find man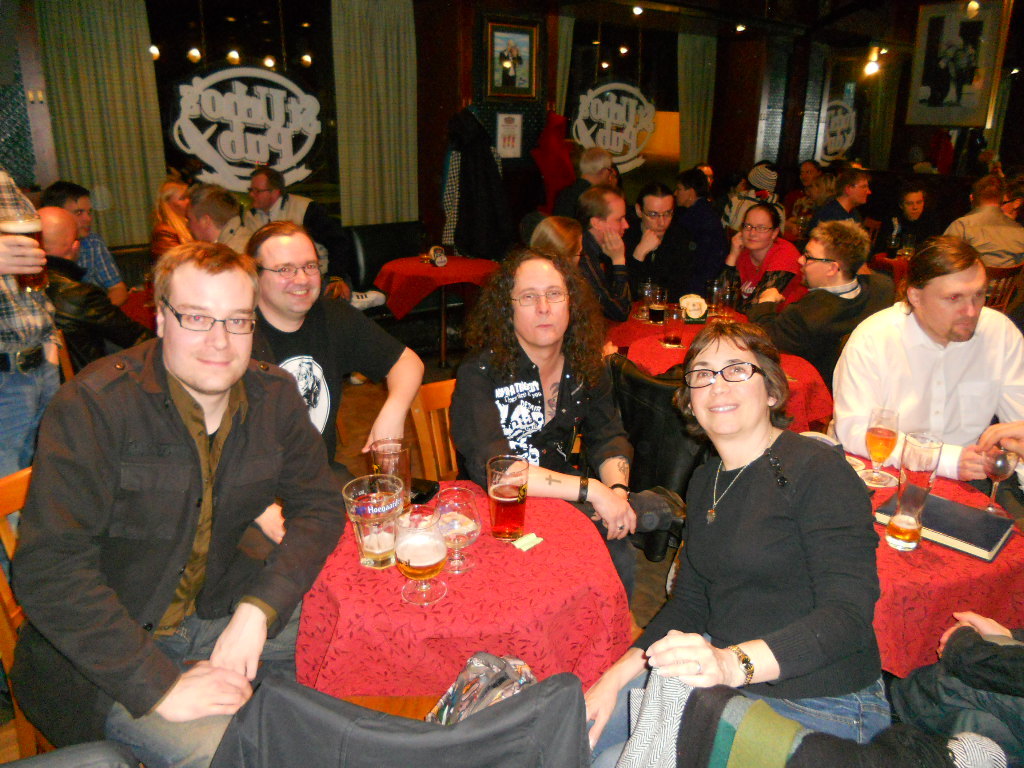
<bbox>828, 230, 1023, 524</bbox>
